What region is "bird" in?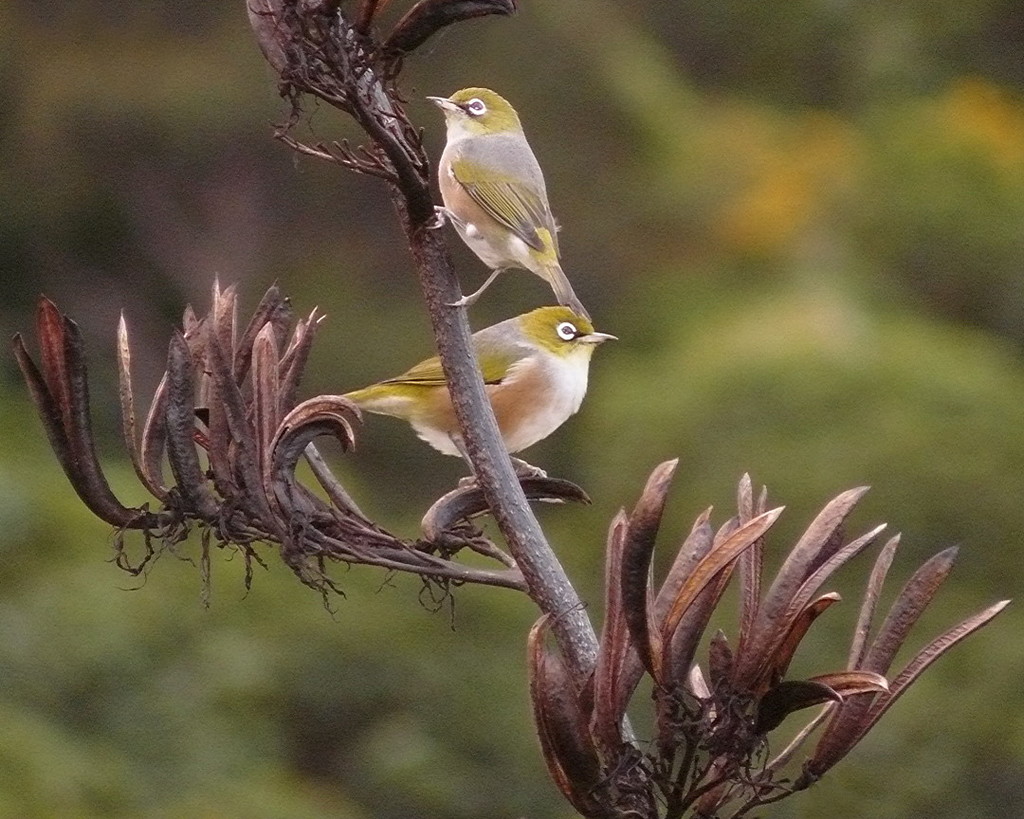
(x1=388, y1=64, x2=574, y2=310).
